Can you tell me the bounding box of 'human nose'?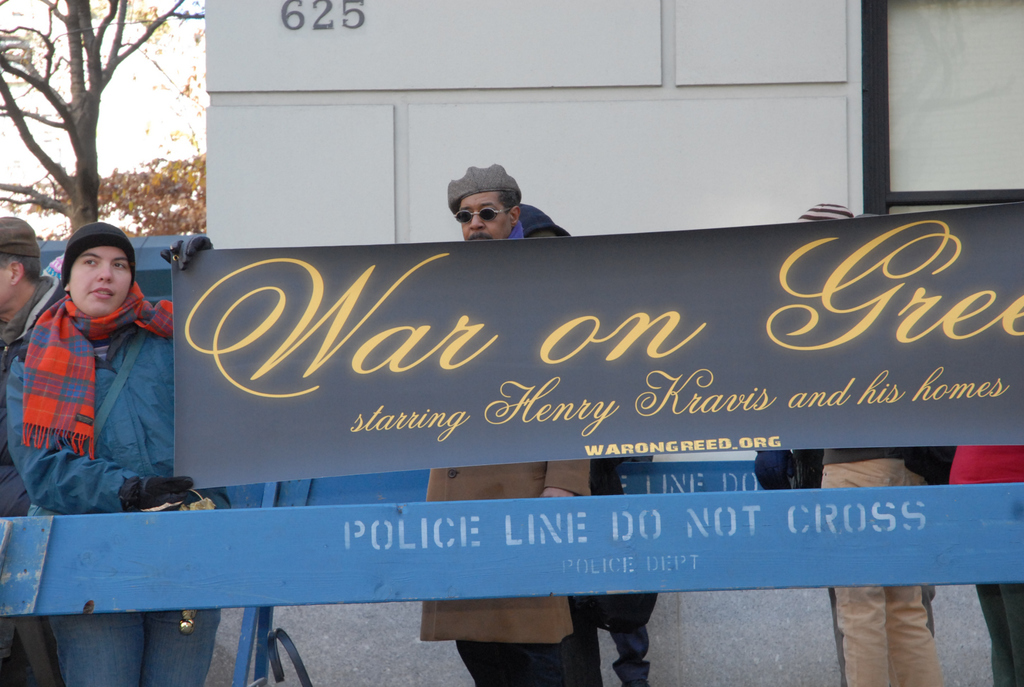
95 261 109 282.
